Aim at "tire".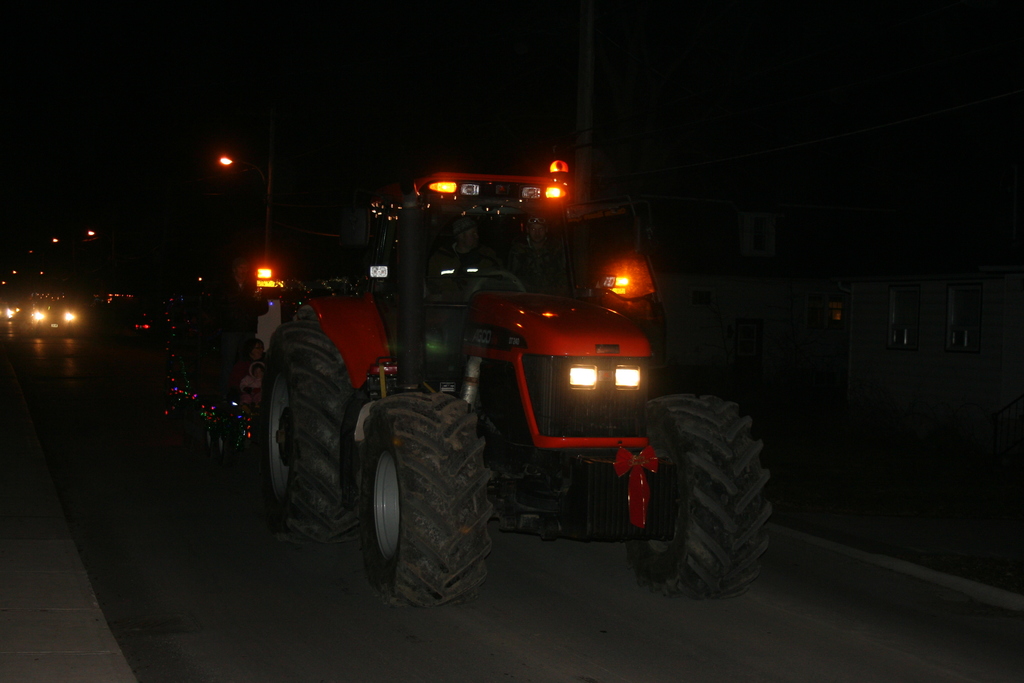
Aimed at crop(349, 384, 489, 613).
